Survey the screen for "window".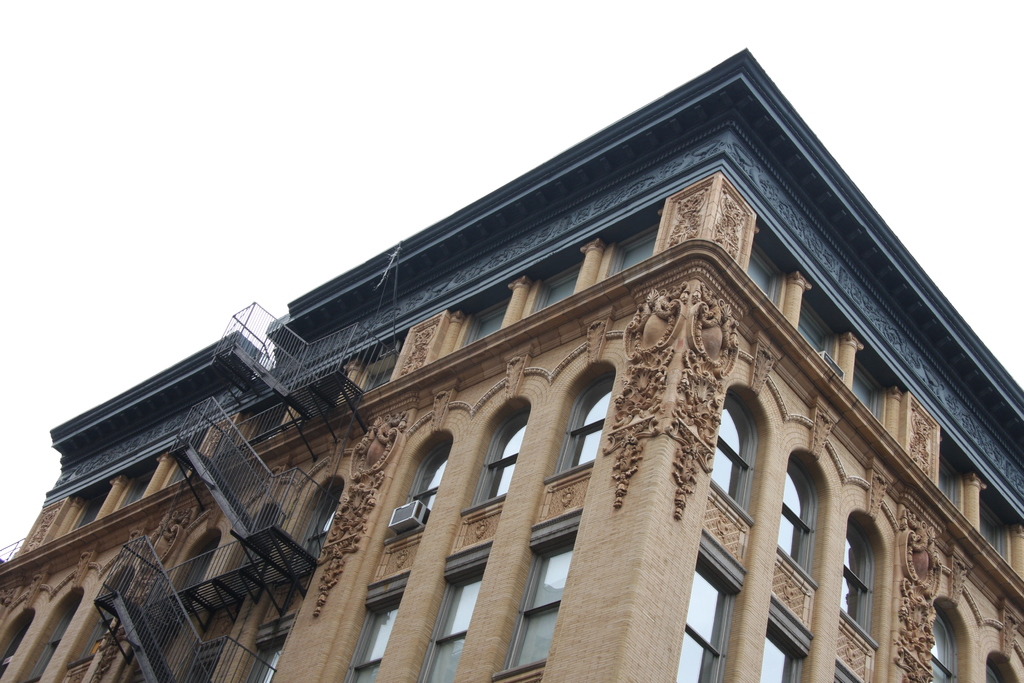
Survey found: box(408, 443, 452, 517).
